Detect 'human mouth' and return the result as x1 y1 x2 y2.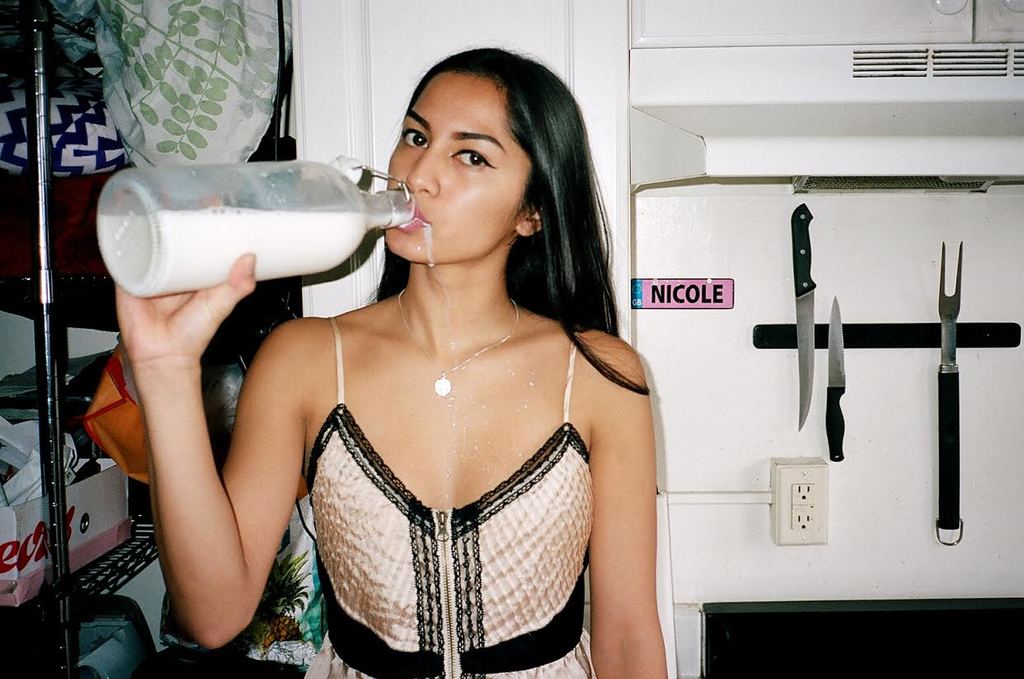
394 202 435 233.
